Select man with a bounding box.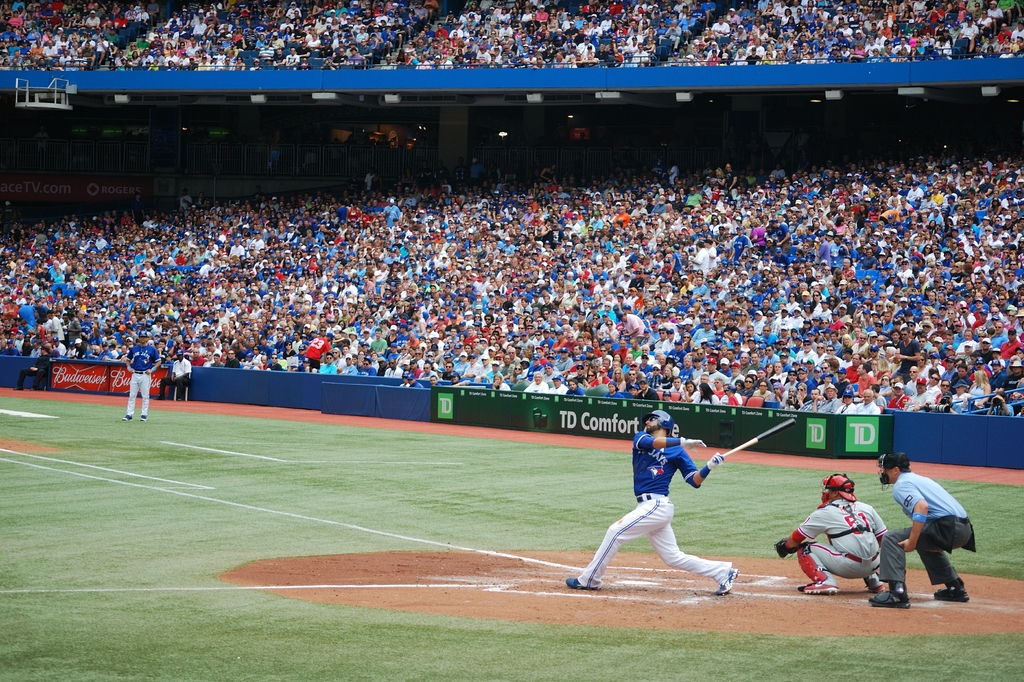
<box>871,332,889,350</box>.
